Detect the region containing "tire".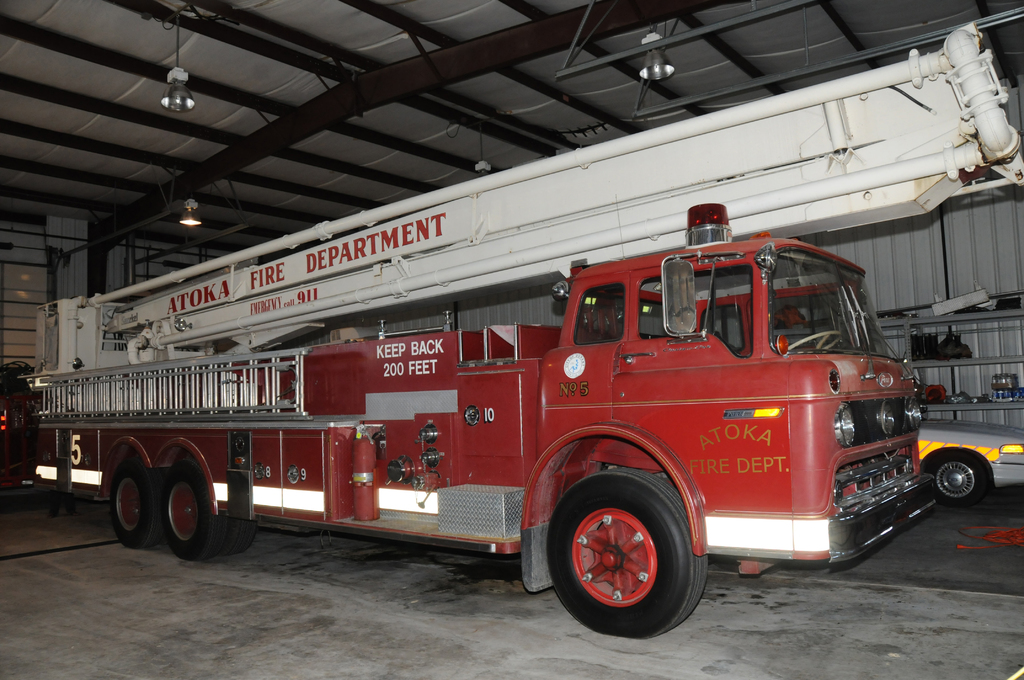
[110, 459, 164, 546].
